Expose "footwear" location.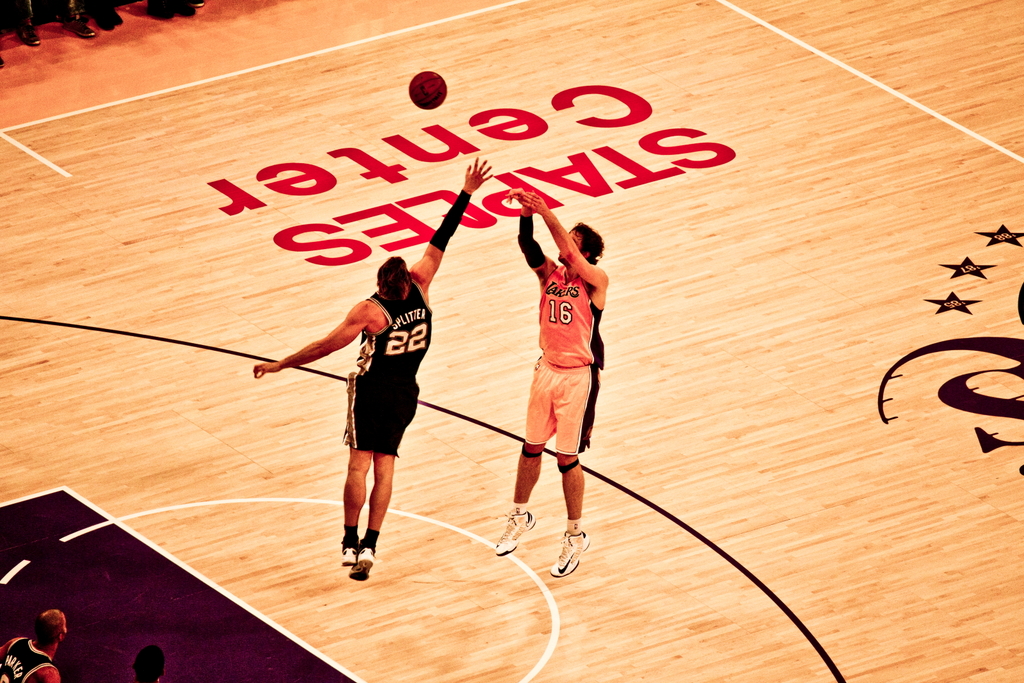
Exposed at bbox(187, 1, 205, 10).
